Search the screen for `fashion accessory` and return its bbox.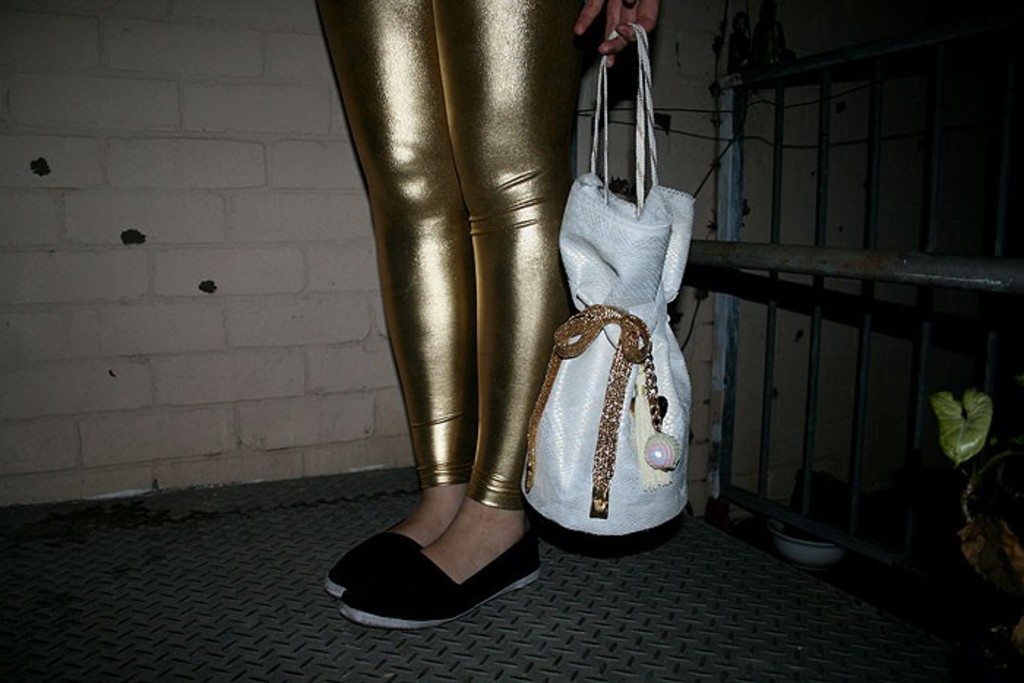
Found: (519,18,693,541).
